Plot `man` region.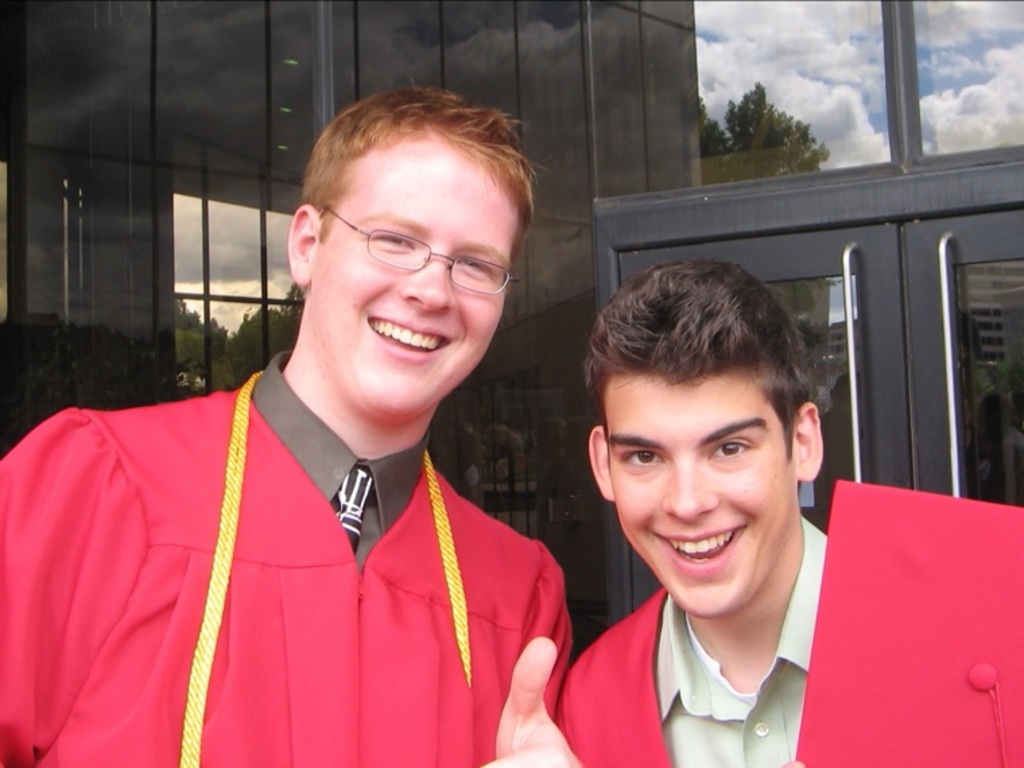
Plotted at <box>0,78,582,767</box>.
